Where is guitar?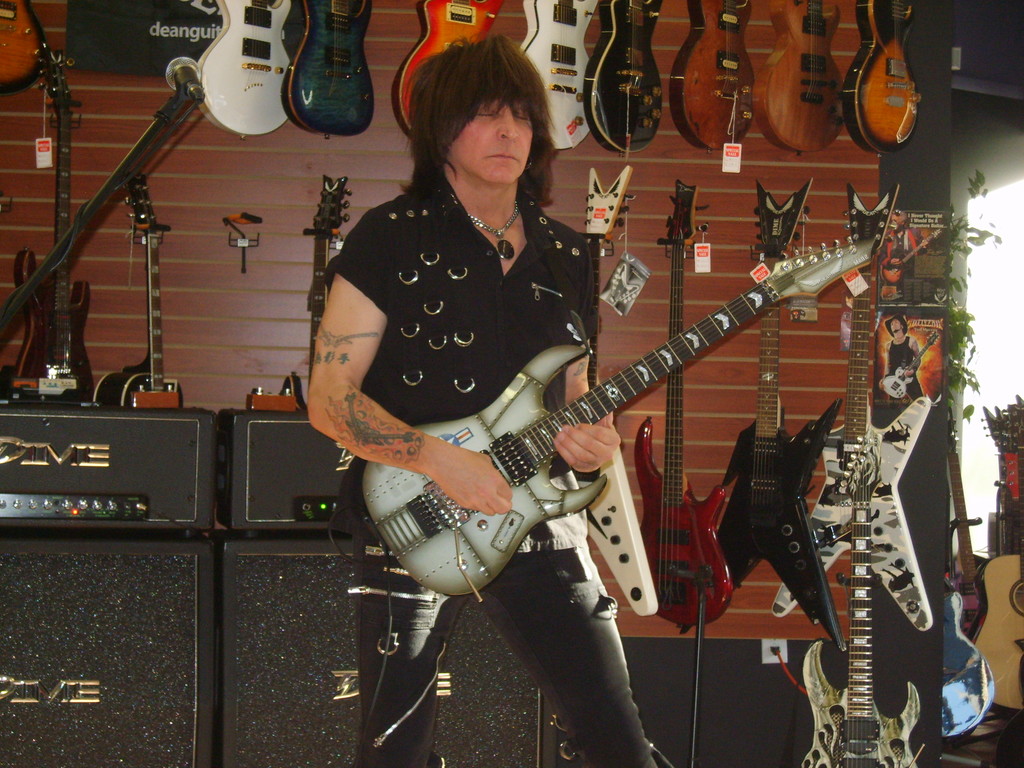
(x1=95, y1=172, x2=186, y2=412).
